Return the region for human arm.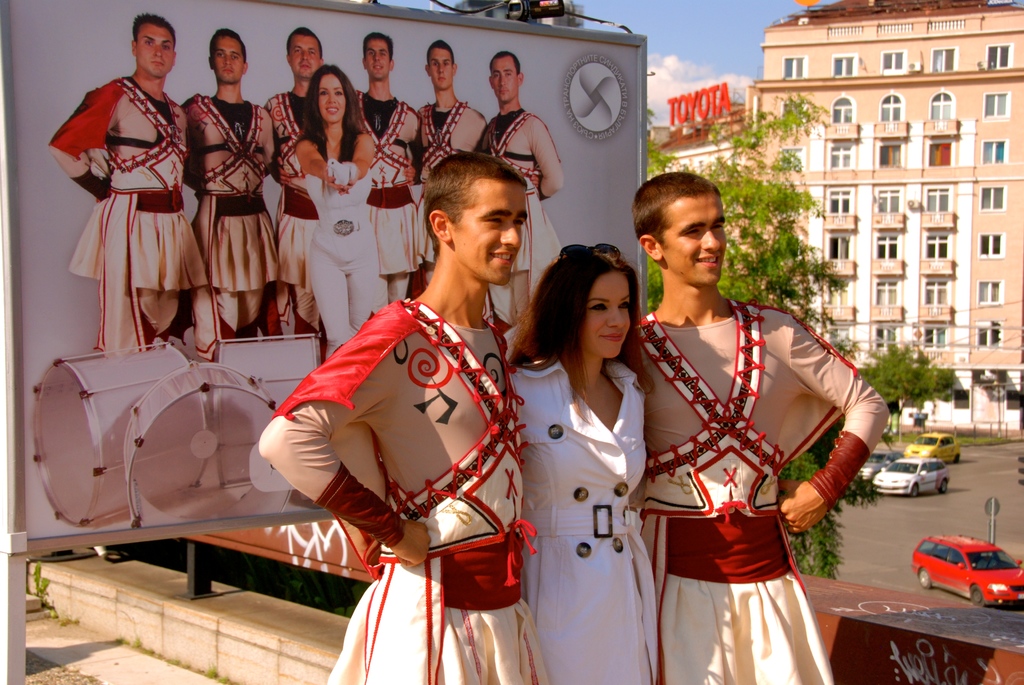
793, 345, 891, 580.
